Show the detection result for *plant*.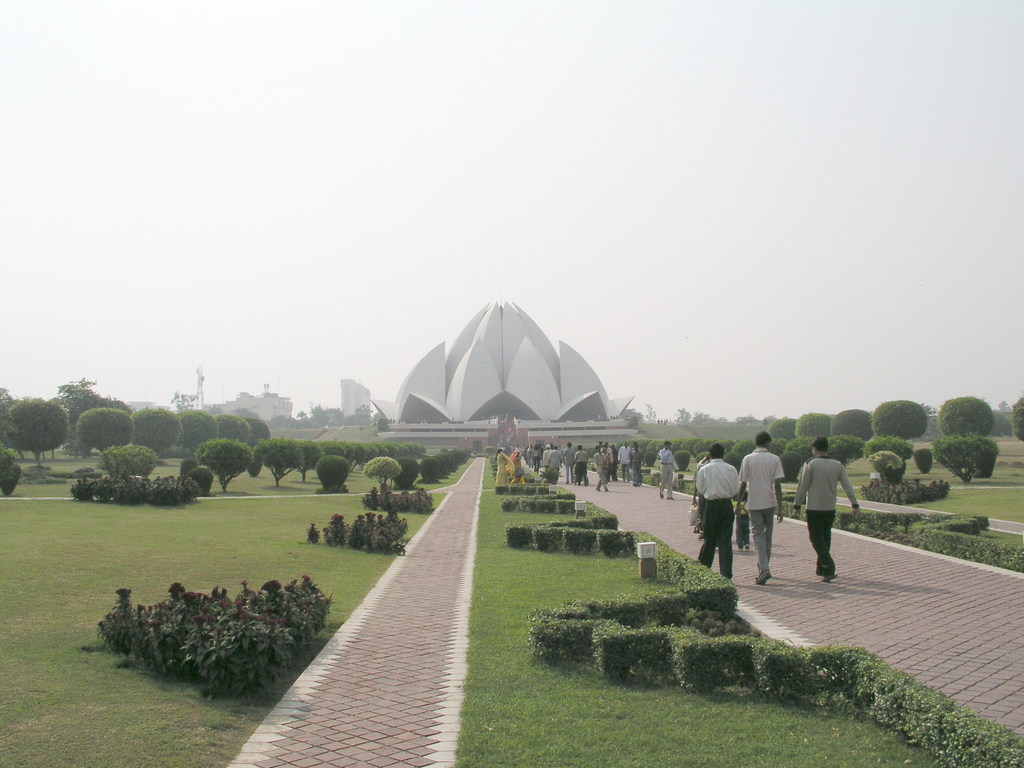
{"left": 867, "top": 446, "right": 904, "bottom": 484}.
